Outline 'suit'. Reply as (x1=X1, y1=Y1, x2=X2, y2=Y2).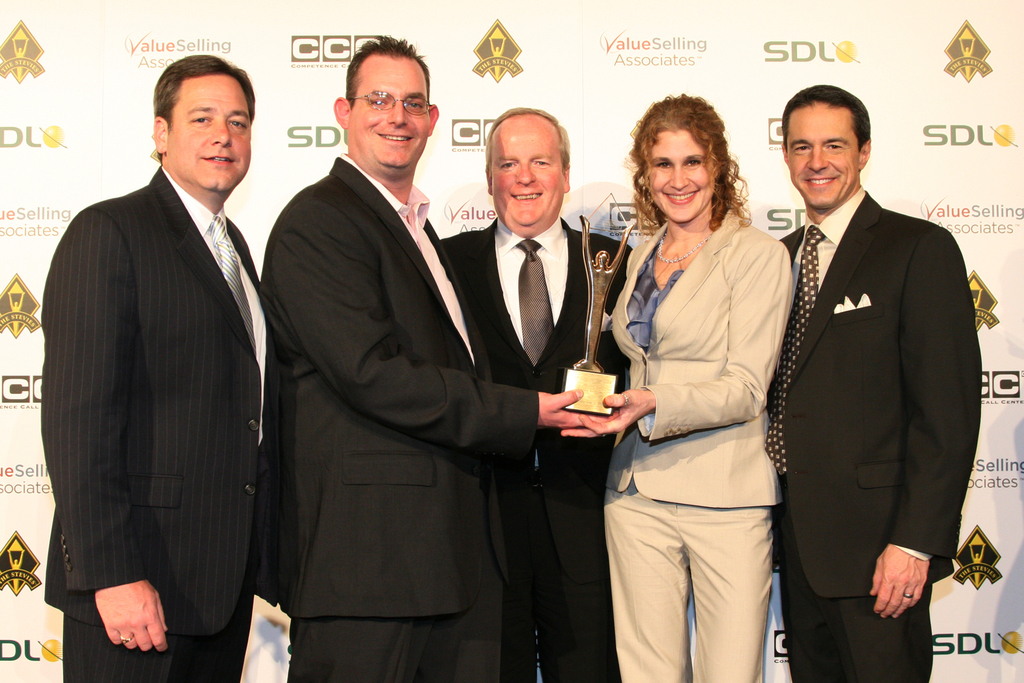
(x1=38, y1=68, x2=285, y2=668).
